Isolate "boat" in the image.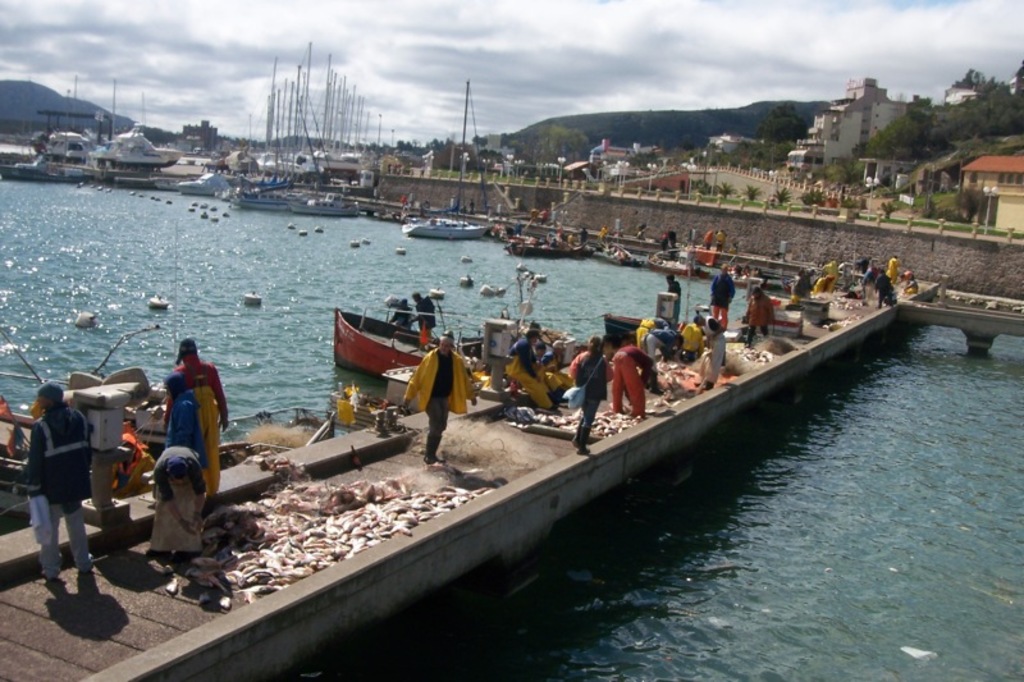
Isolated region: pyautogui.locateOnScreen(644, 250, 707, 273).
